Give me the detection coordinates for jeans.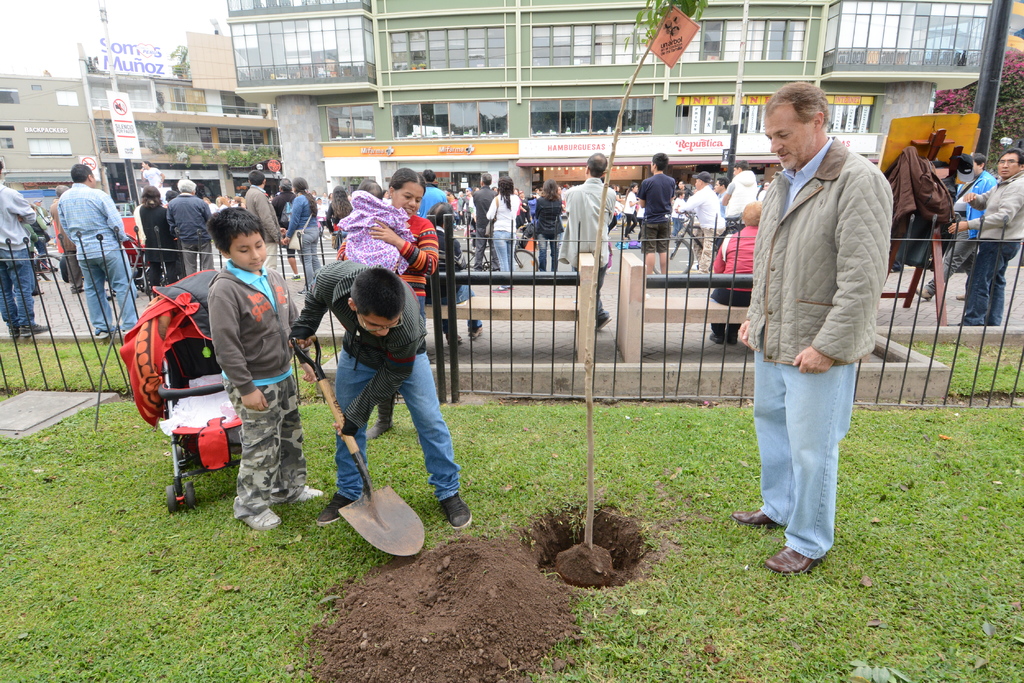
x1=304, y1=240, x2=321, y2=291.
